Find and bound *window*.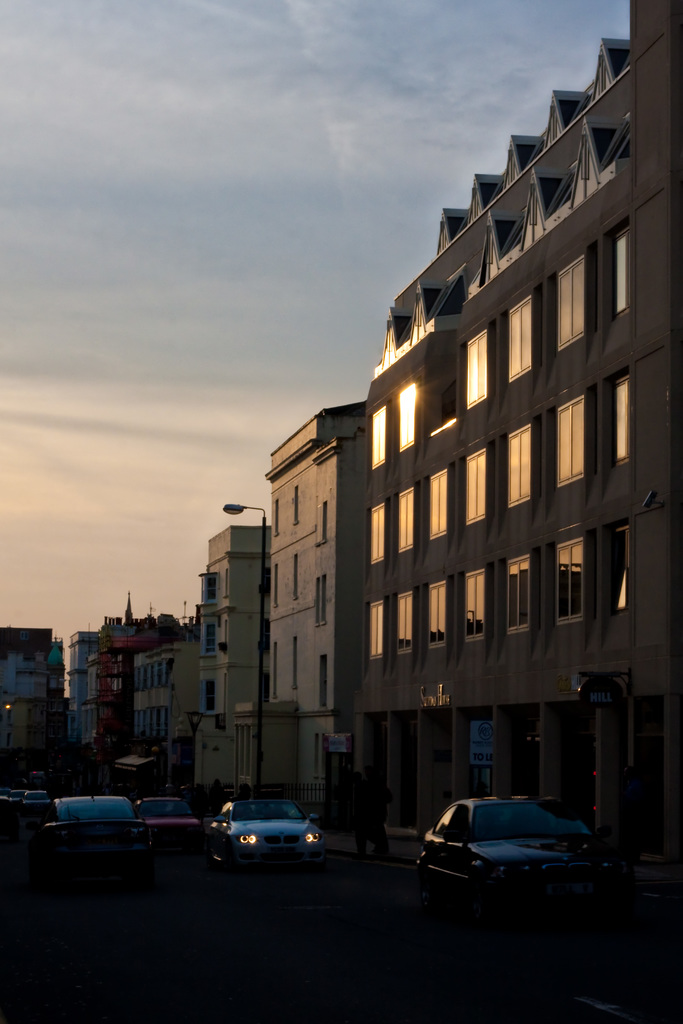
Bound: 200,680,215,713.
